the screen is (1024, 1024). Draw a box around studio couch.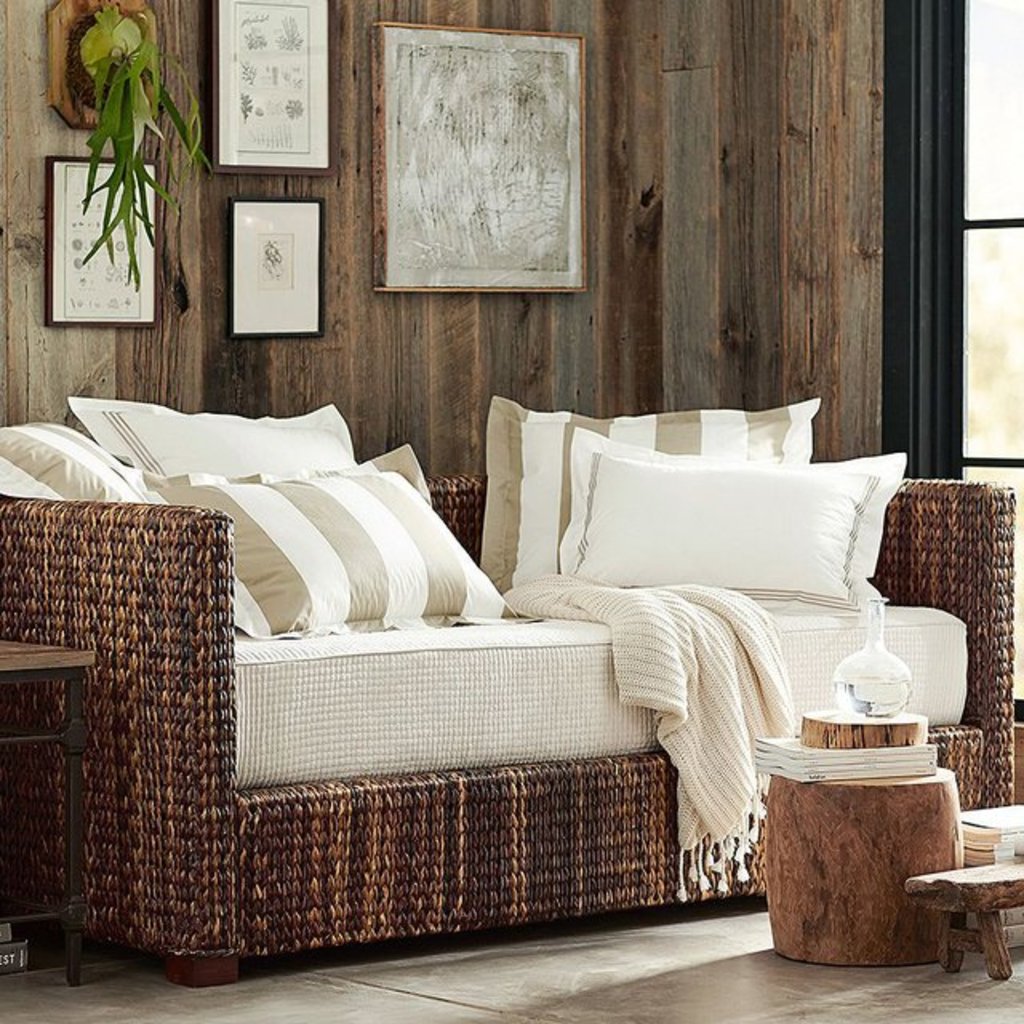
box=[0, 392, 1016, 979].
